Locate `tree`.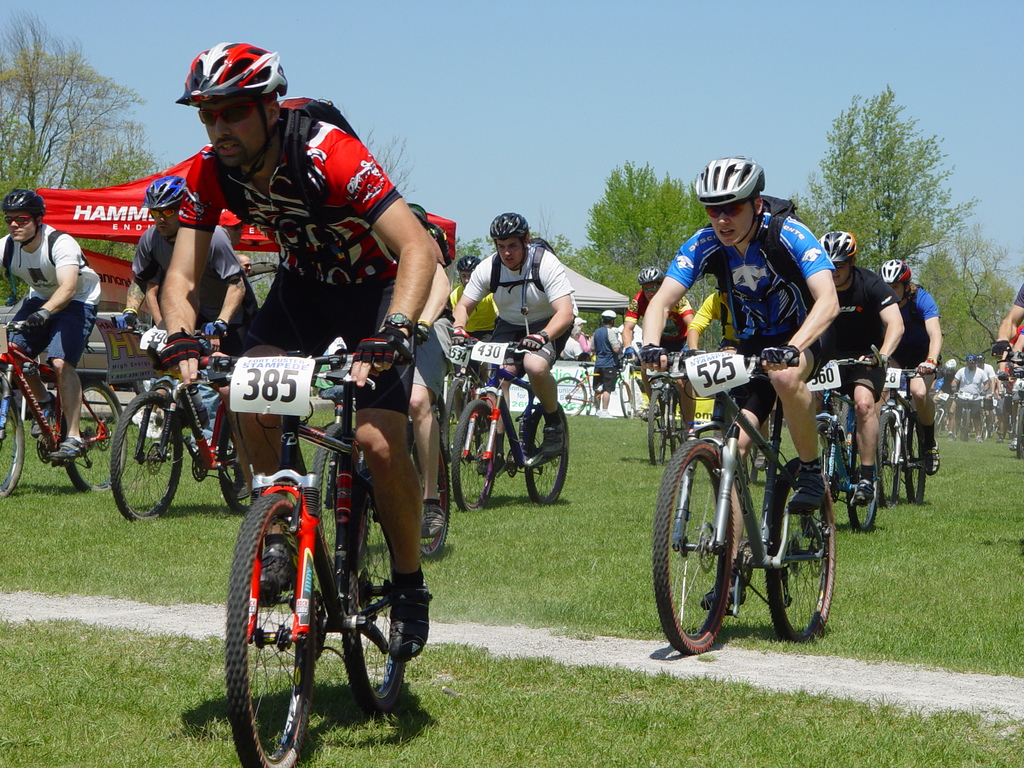
Bounding box: rect(356, 127, 419, 207).
